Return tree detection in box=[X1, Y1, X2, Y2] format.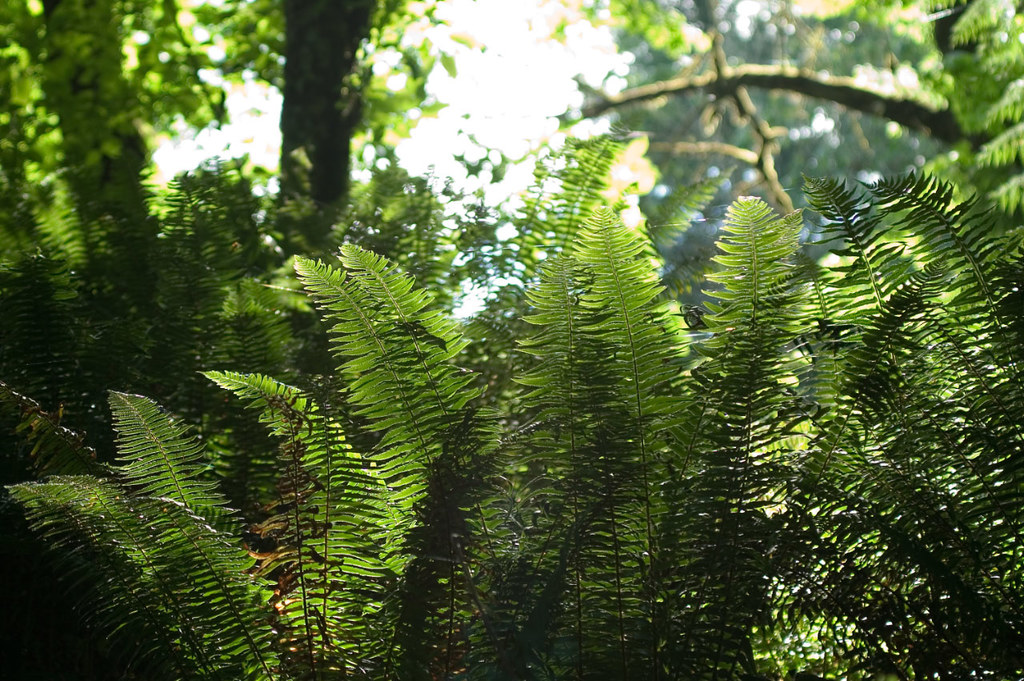
box=[0, 0, 182, 453].
